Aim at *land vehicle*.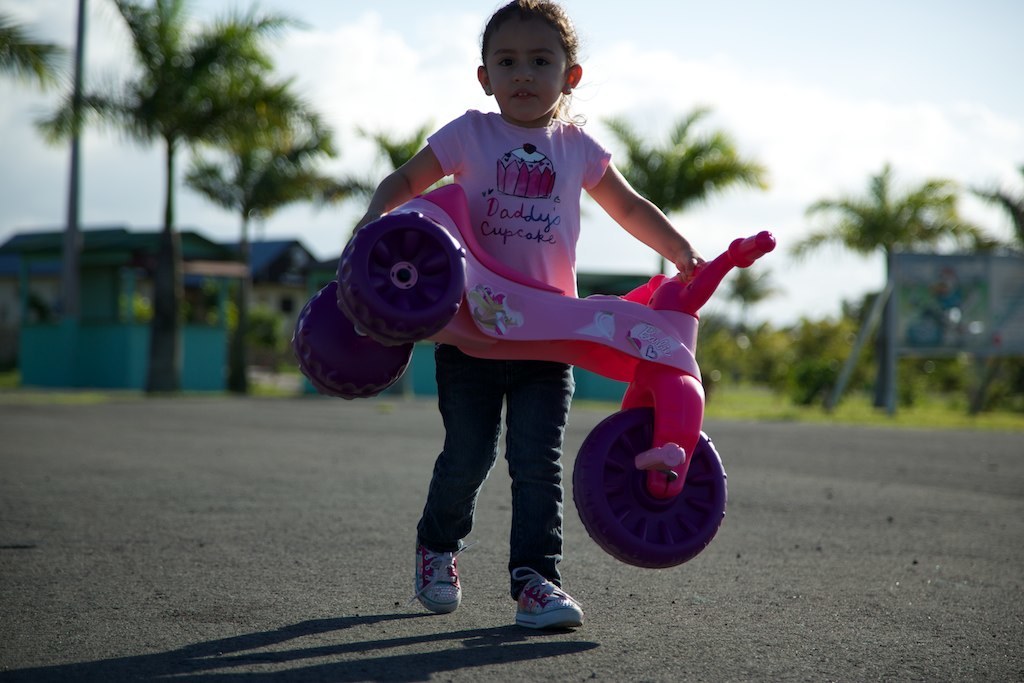
Aimed at x1=258 y1=162 x2=774 y2=572.
